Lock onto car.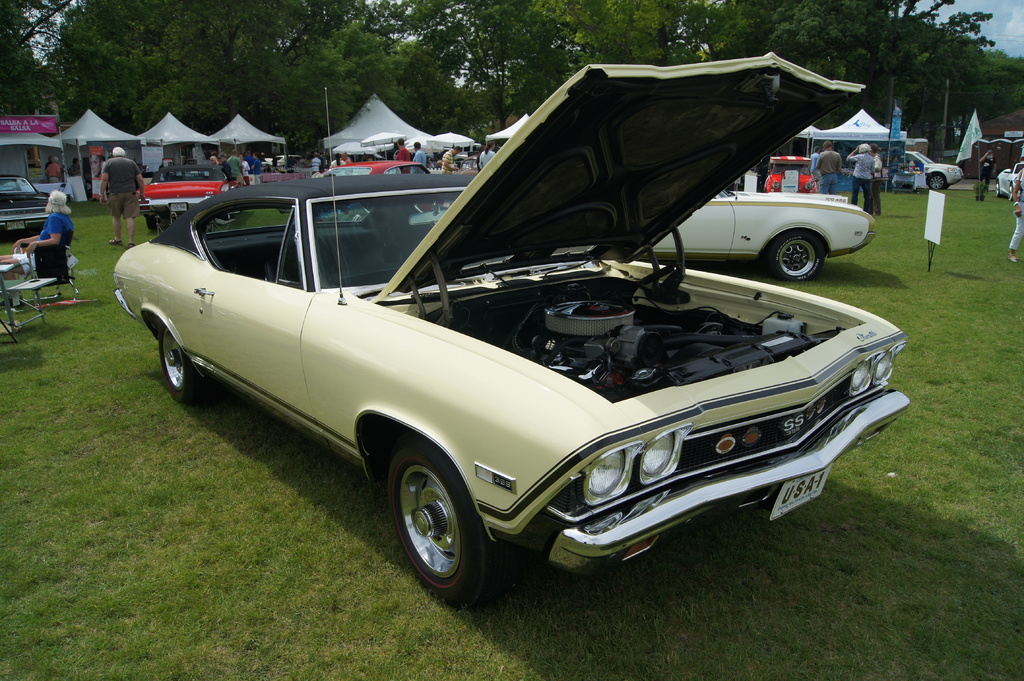
Locked: [left=882, top=148, right=968, bottom=199].
